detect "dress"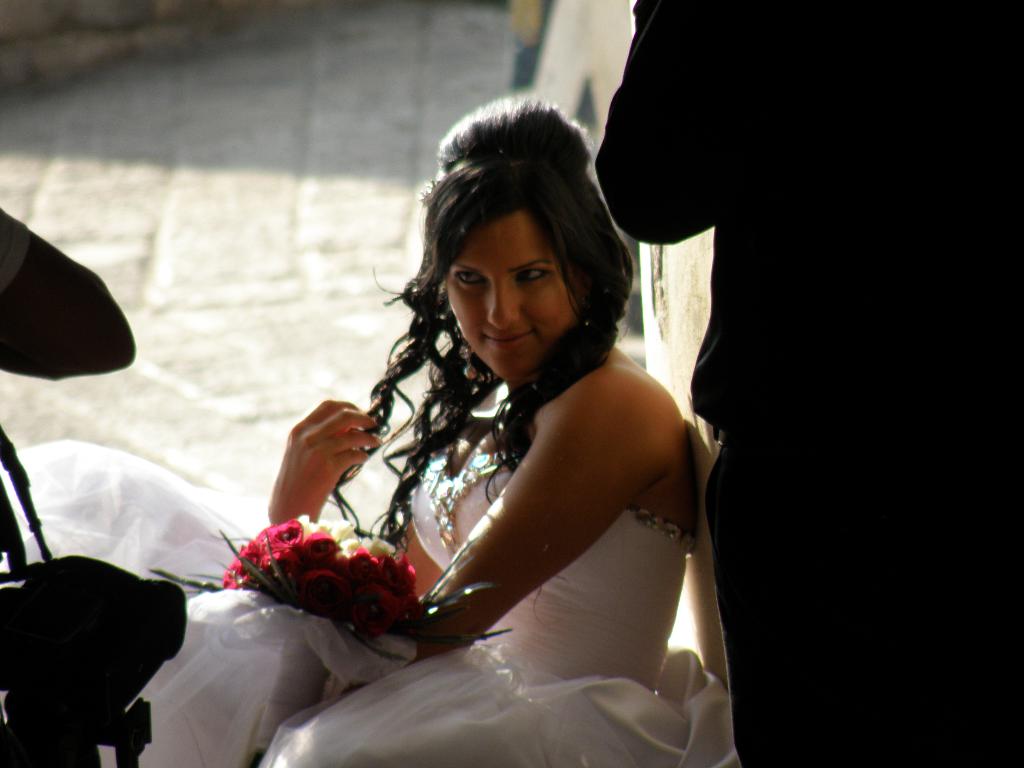
bbox=(0, 439, 742, 767)
